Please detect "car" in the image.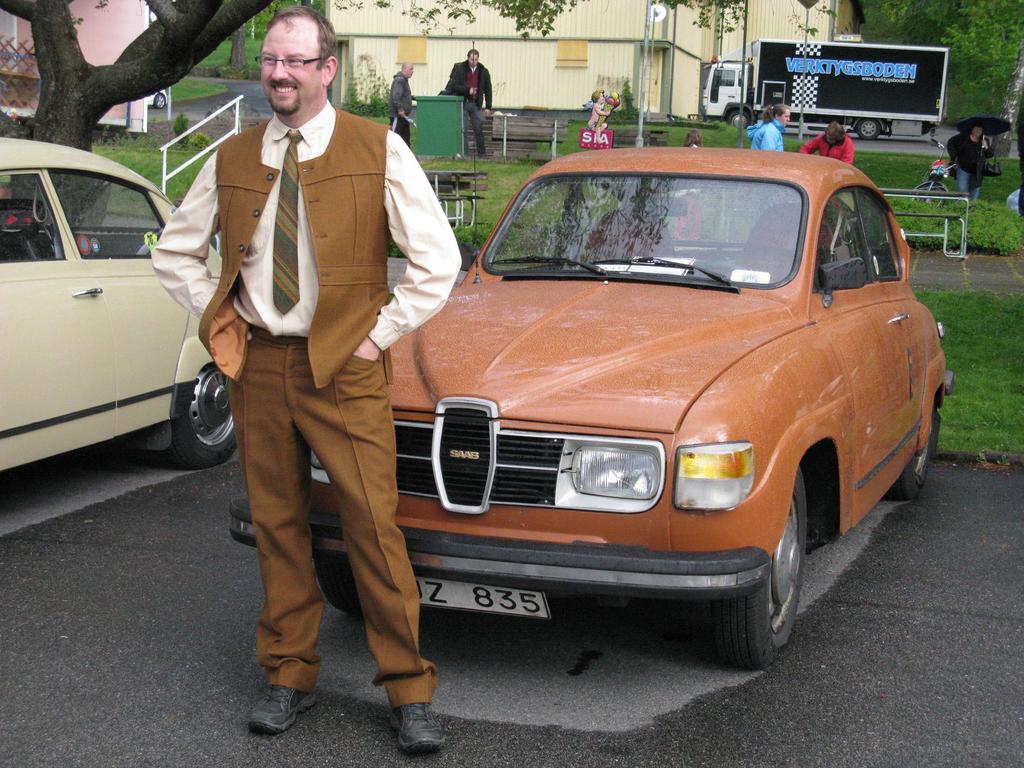
<box>227,144,954,675</box>.
